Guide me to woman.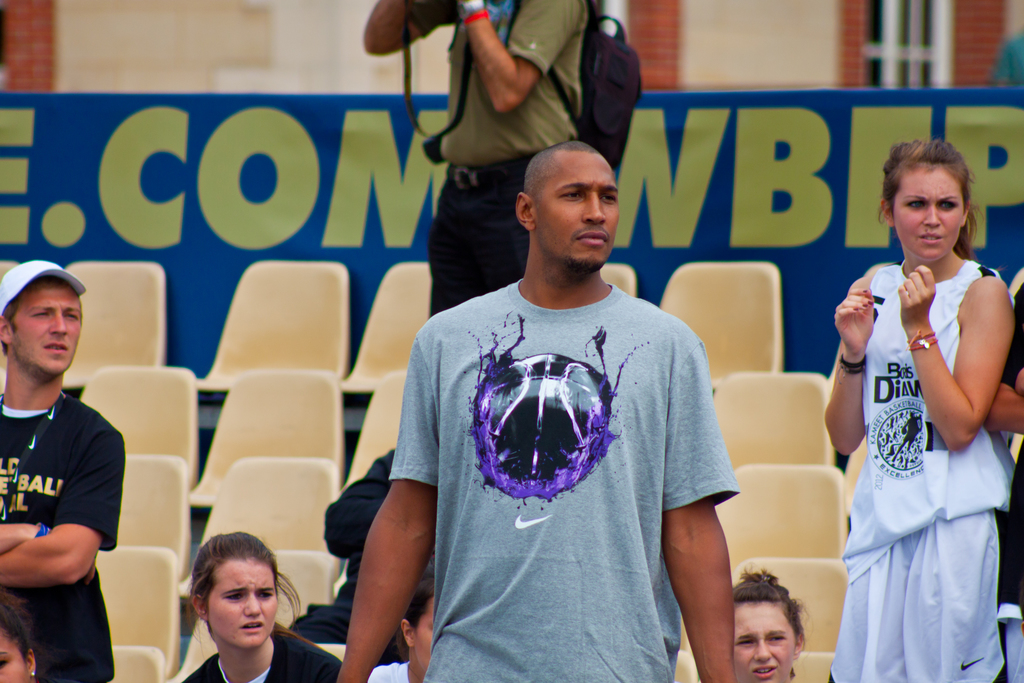
Guidance: region(175, 531, 344, 682).
